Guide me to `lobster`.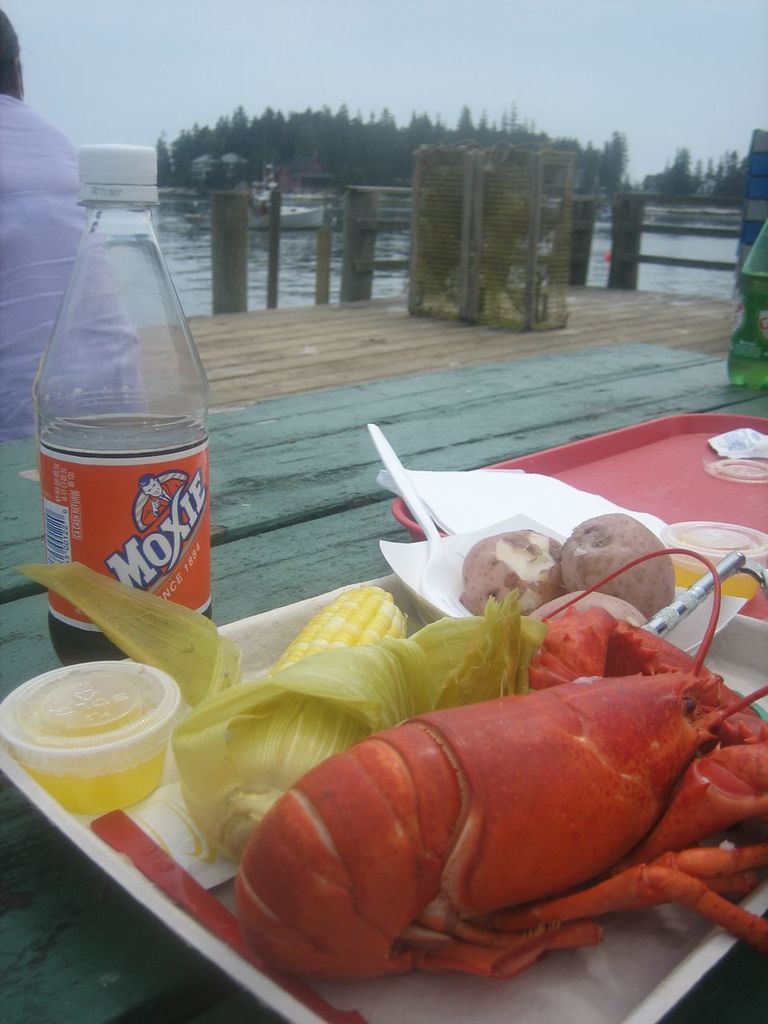
Guidance: 230, 547, 767, 982.
